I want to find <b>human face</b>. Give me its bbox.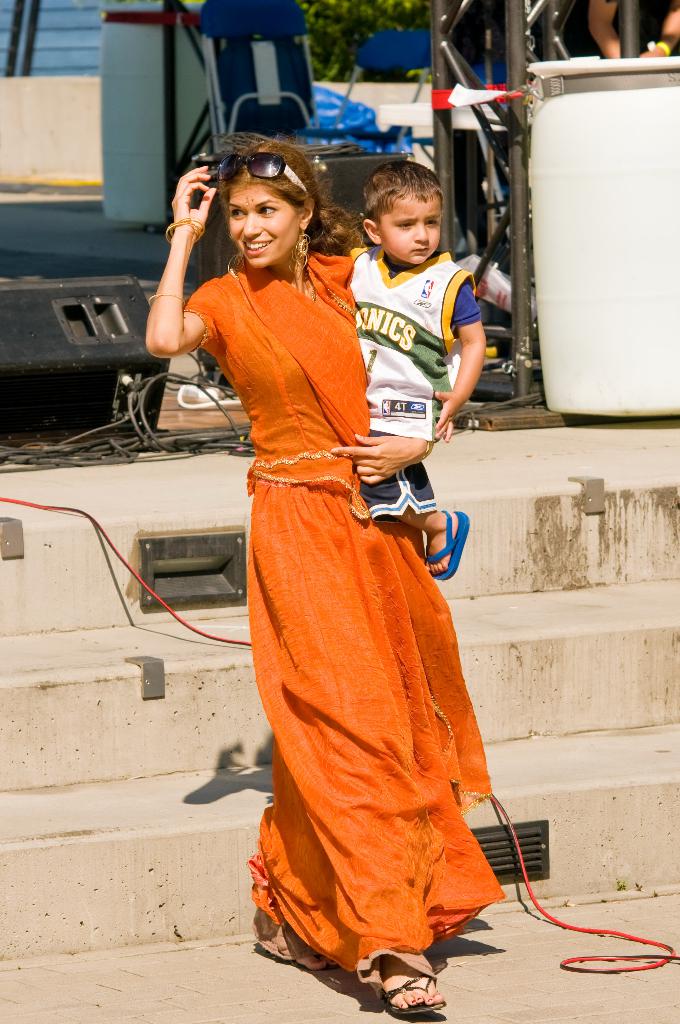
box(226, 177, 302, 268).
